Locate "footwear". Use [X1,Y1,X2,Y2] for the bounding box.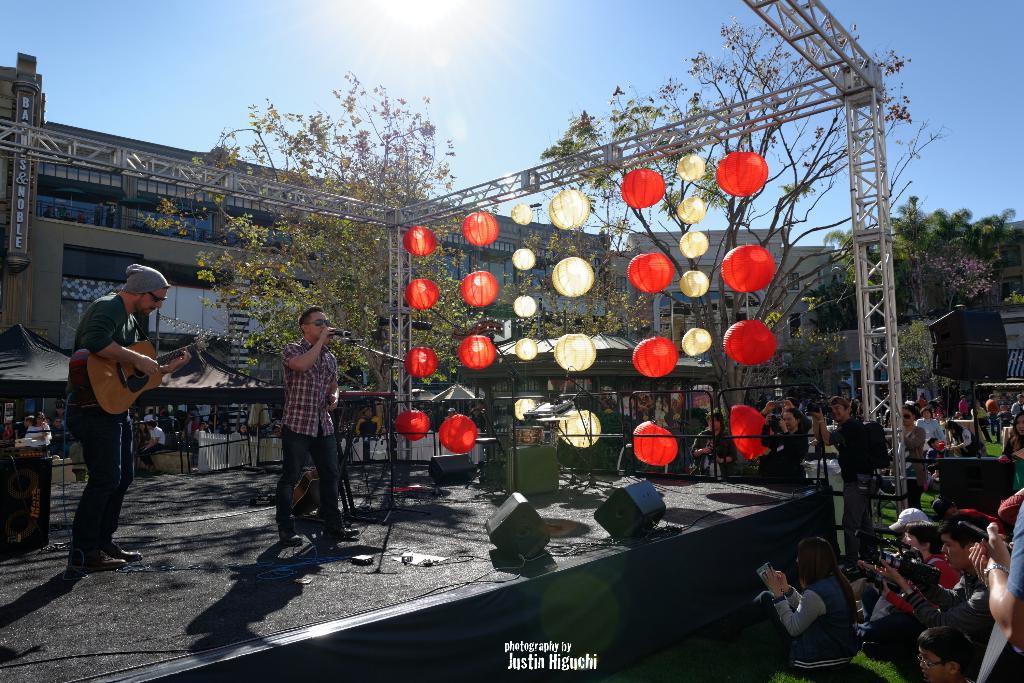
[109,544,143,562].
